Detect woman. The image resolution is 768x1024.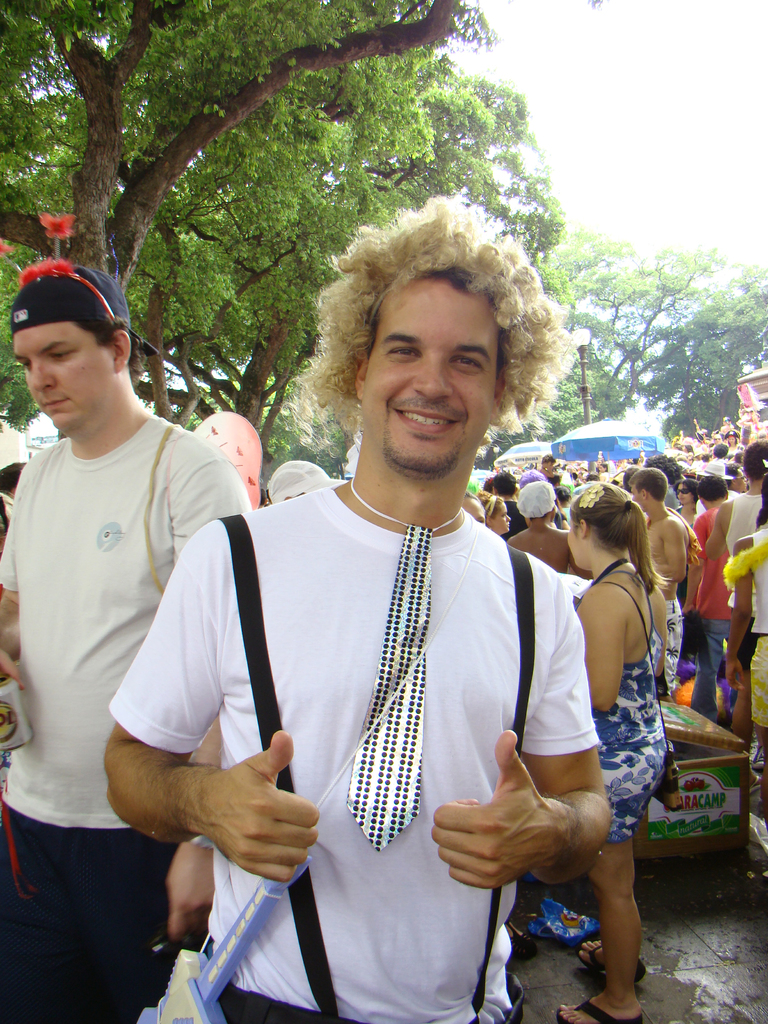
<bbox>513, 480, 591, 580</bbox>.
